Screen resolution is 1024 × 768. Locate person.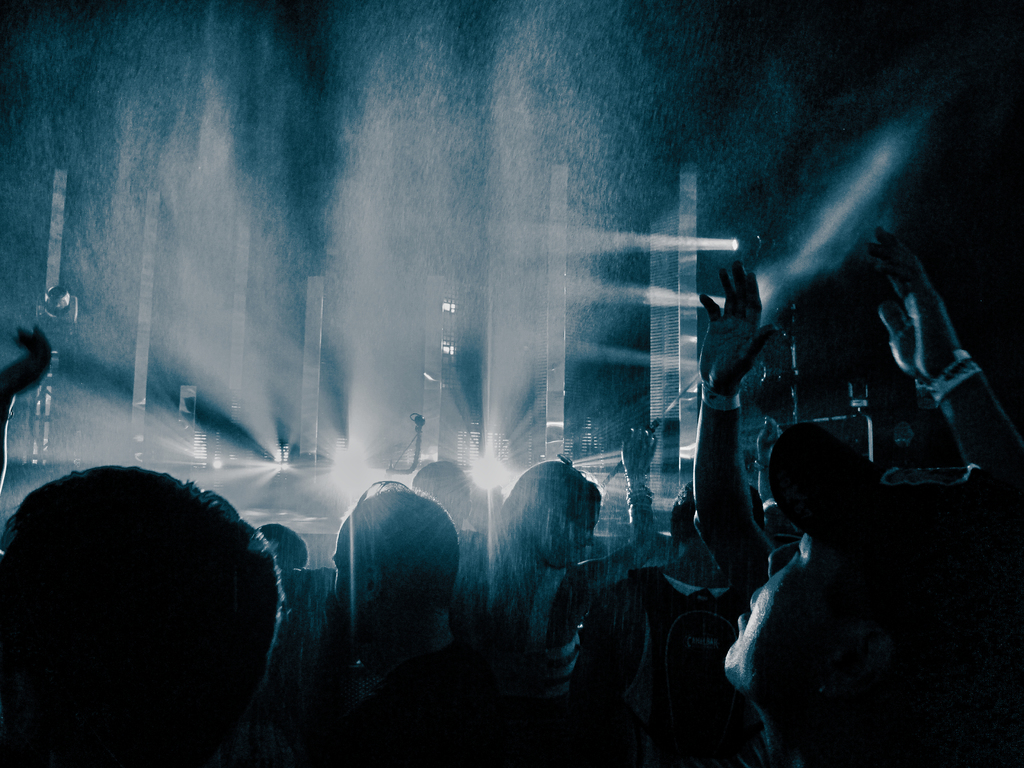
select_region(719, 413, 1023, 767).
